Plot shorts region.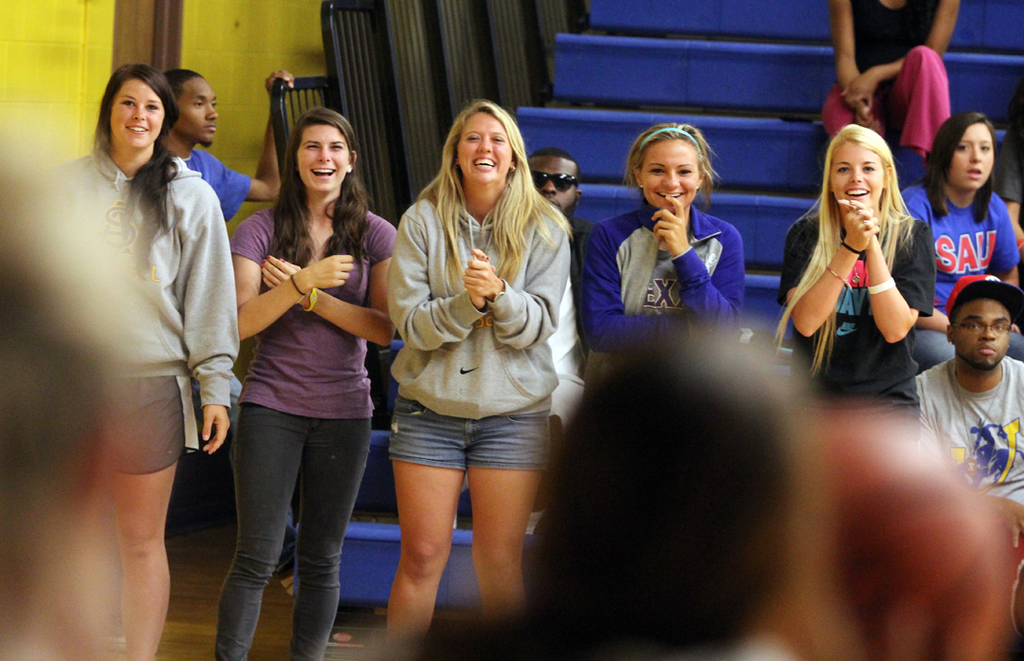
Plotted at (392,422,539,467).
